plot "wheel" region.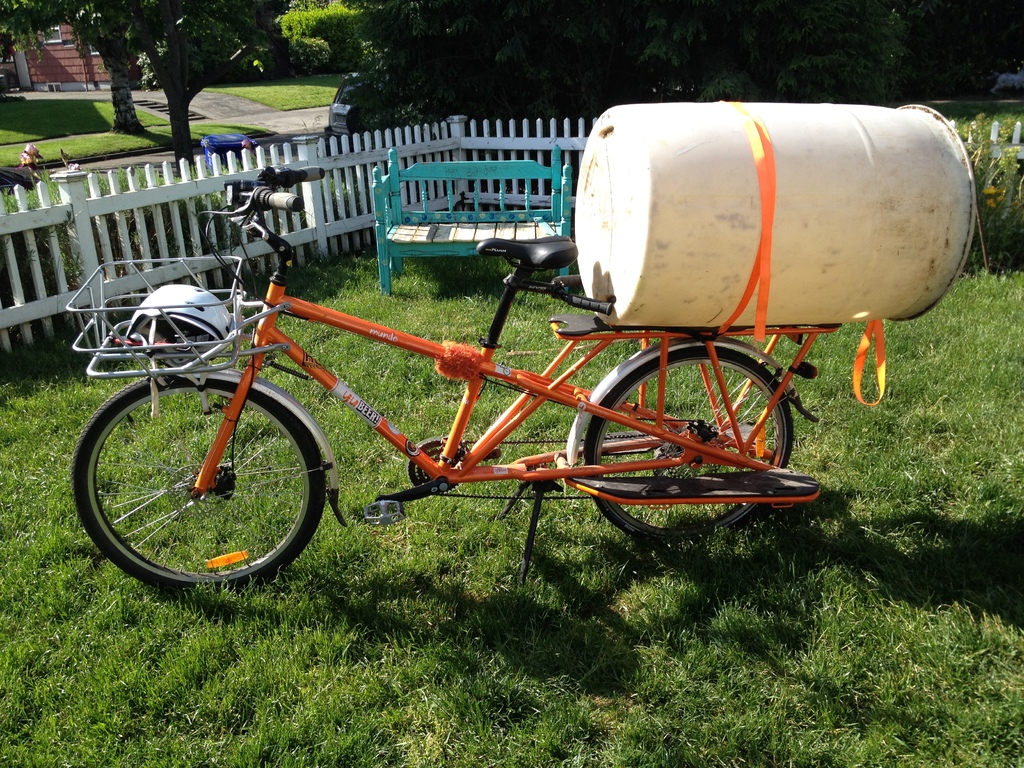
Plotted at rect(68, 371, 326, 593).
